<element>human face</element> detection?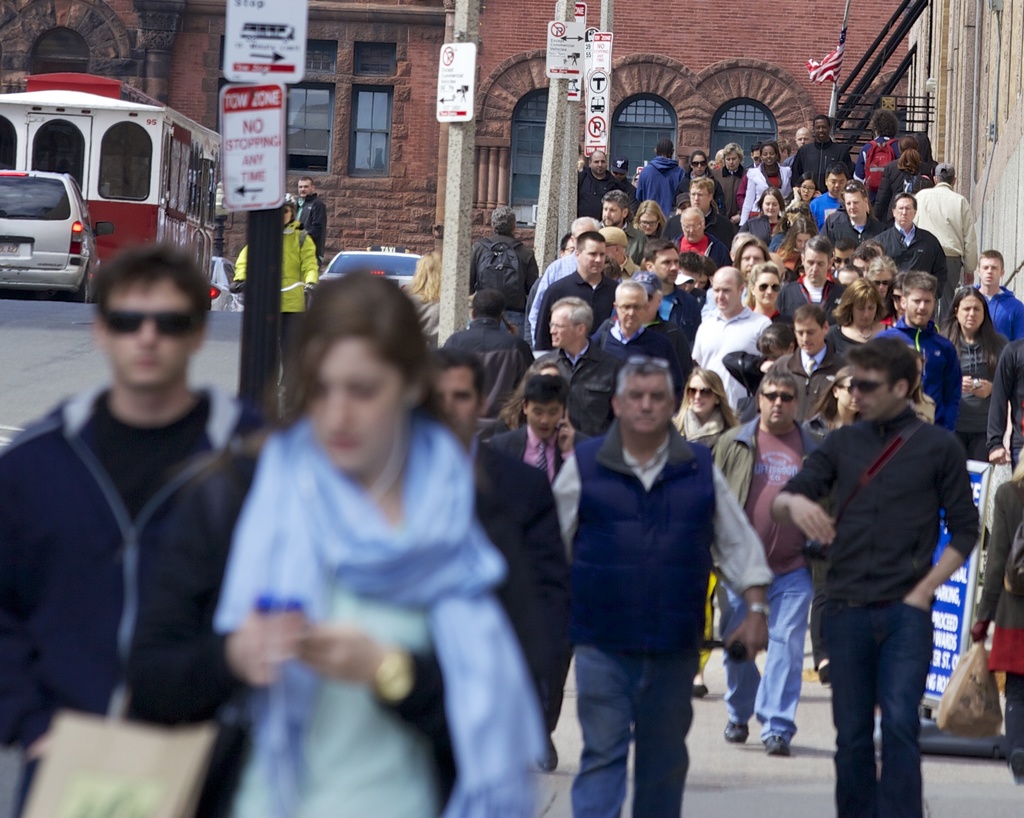
(left=958, top=296, right=982, bottom=327)
